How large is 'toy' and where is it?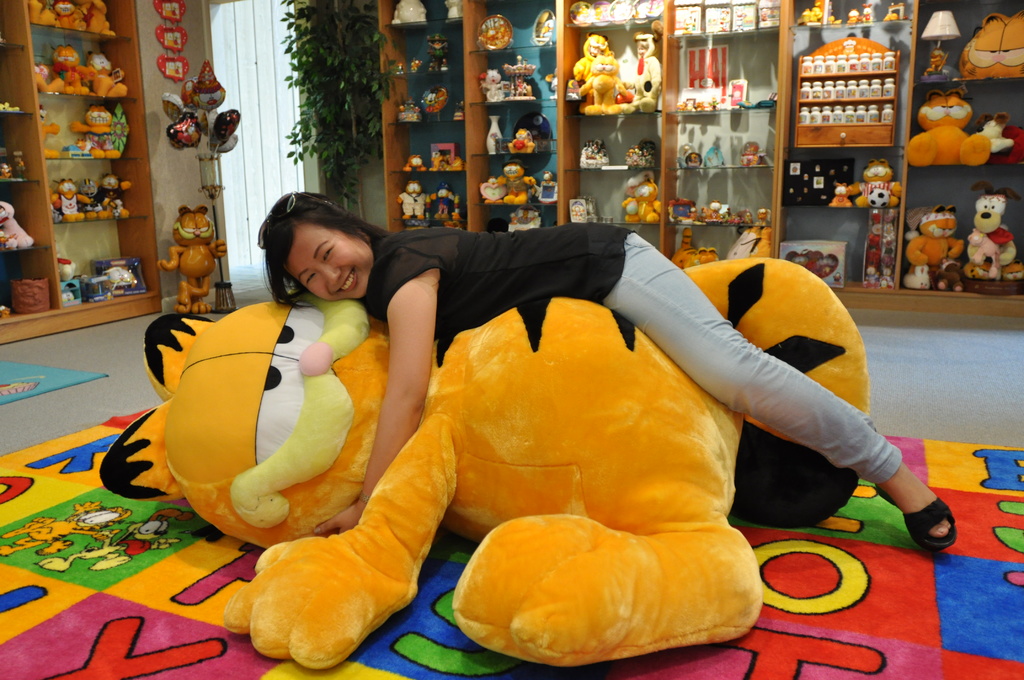
Bounding box: x1=904, y1=83, x2=993, y2=169.
